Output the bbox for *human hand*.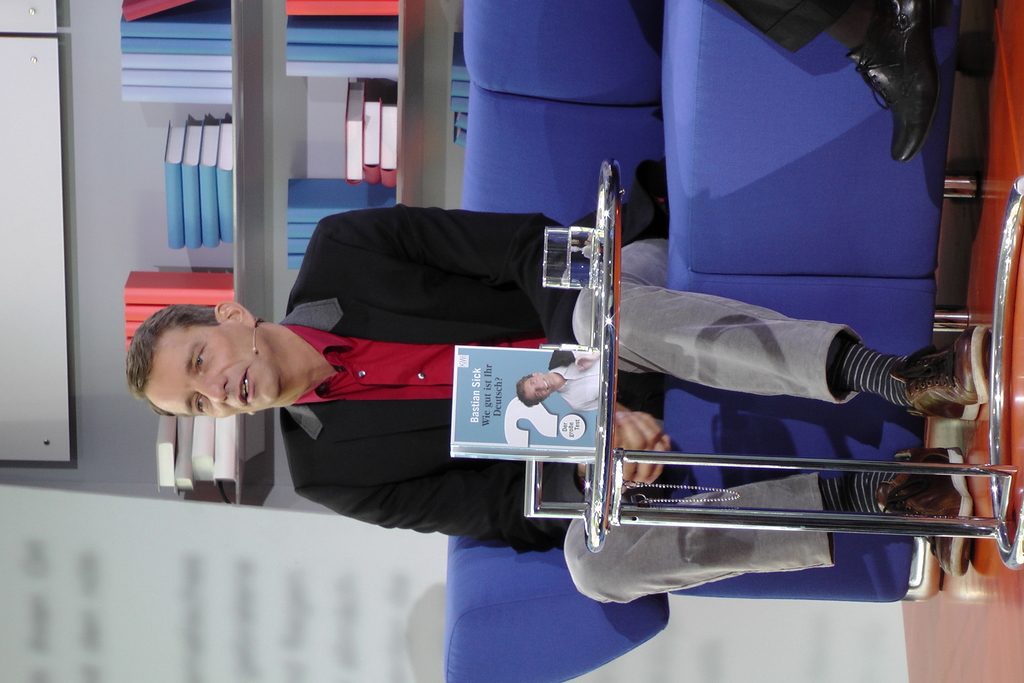
region(614, 429, 673, 490).
